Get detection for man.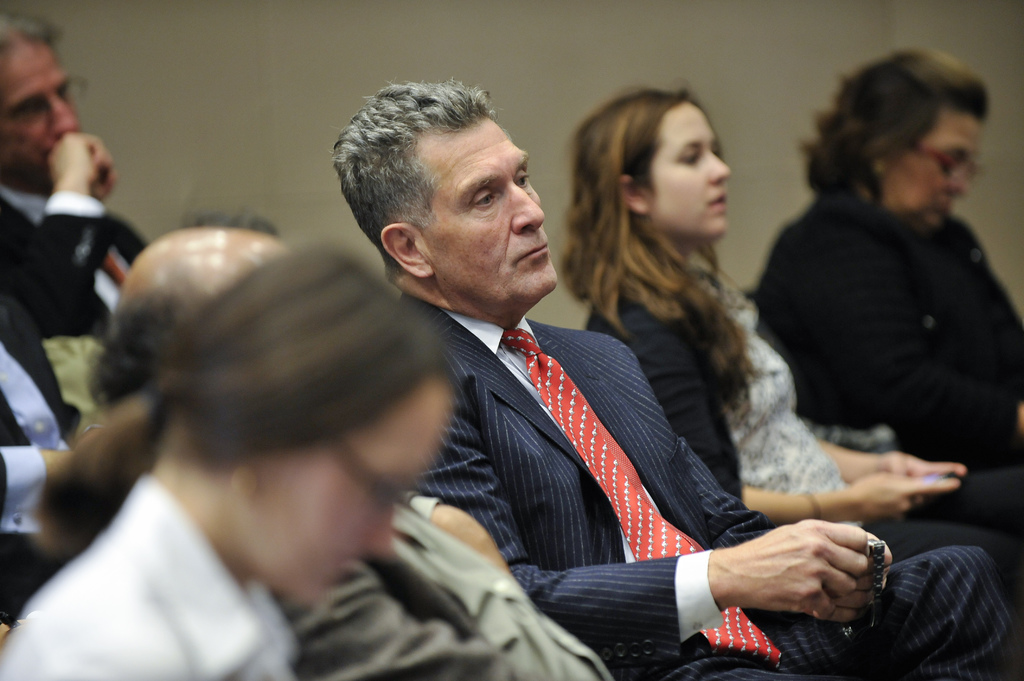
Detection: {"left": 86, "top": 212, "right": 611, "bottom": 680}.
